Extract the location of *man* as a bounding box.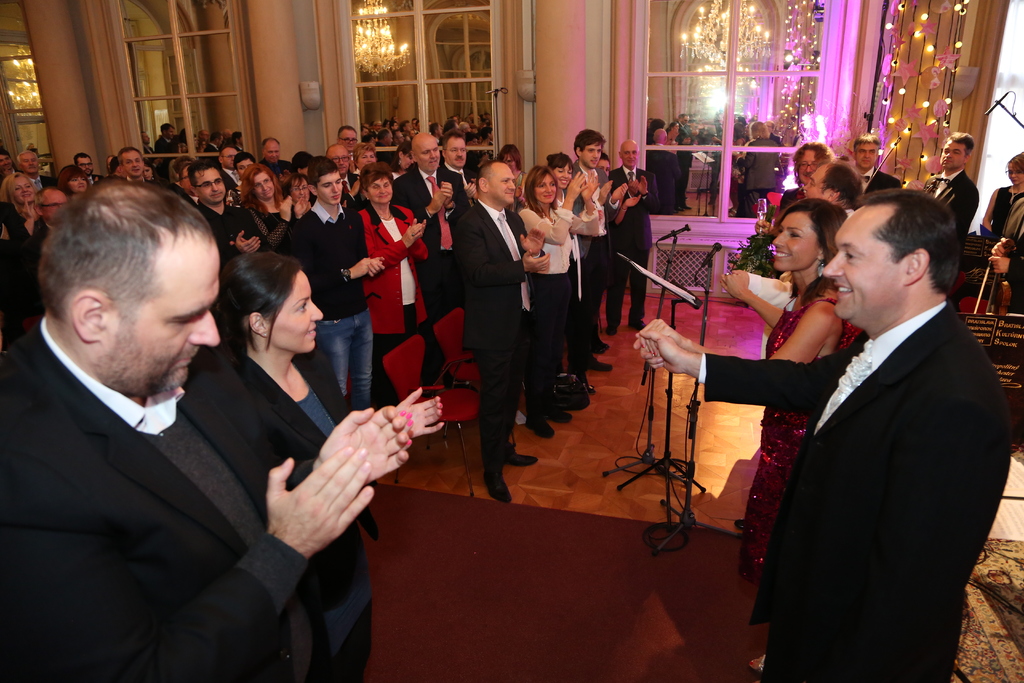
box(38, 187, 70, 242).
